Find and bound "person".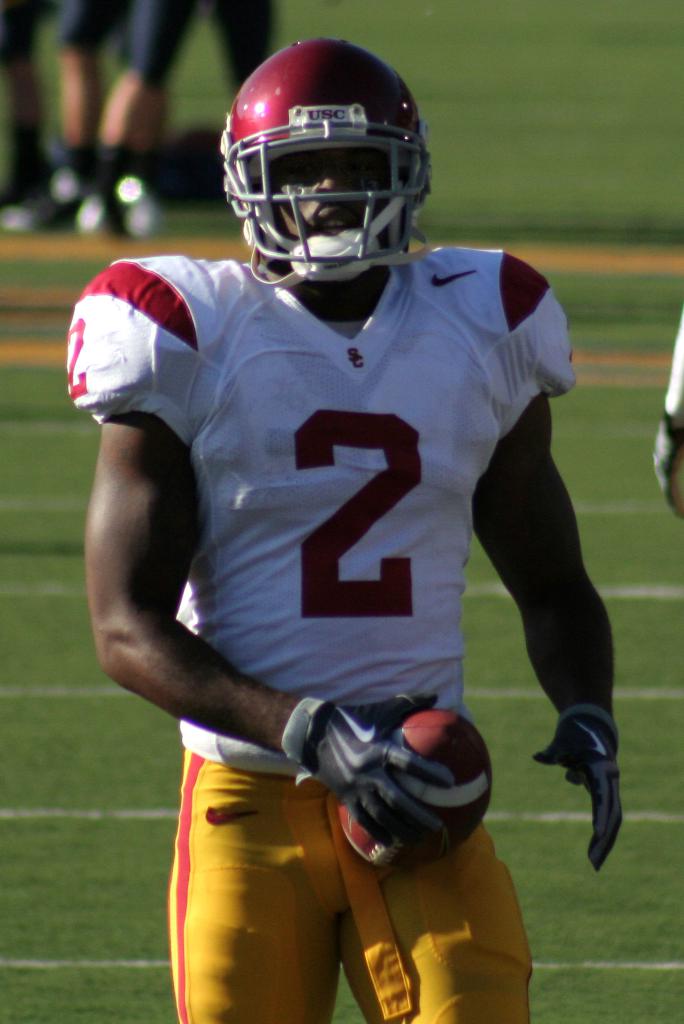
Bound: [left=108, top=33, right=577, bottom=1016].
